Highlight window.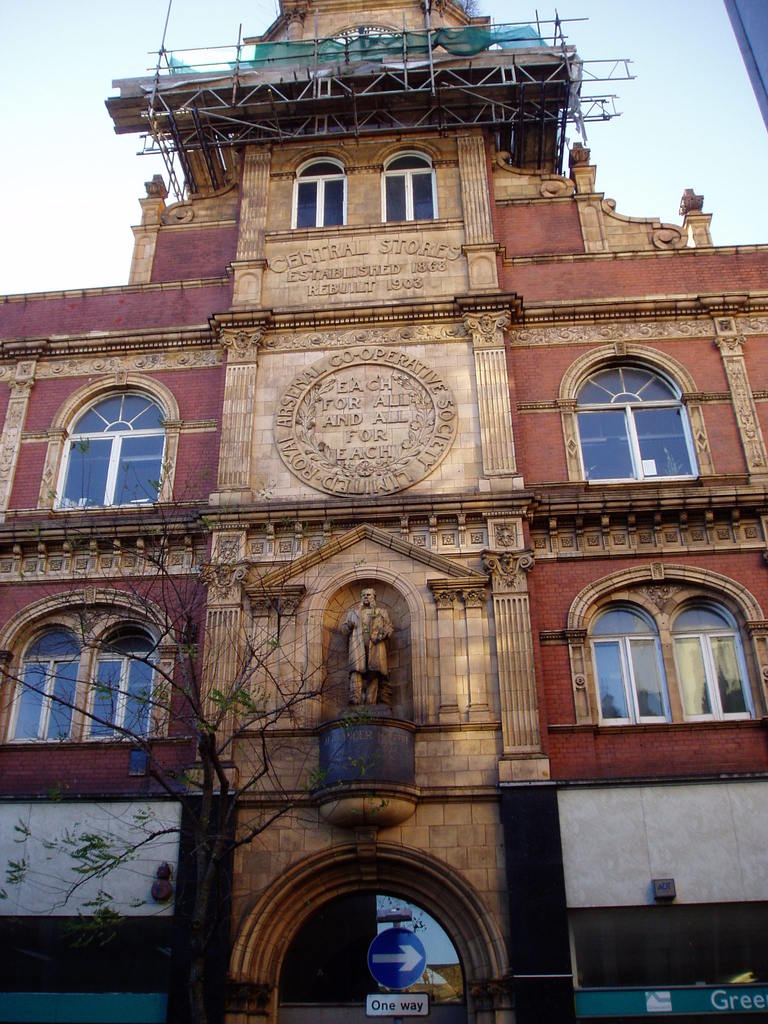
Highlighted region: box=[52, 390, 159, 509].
